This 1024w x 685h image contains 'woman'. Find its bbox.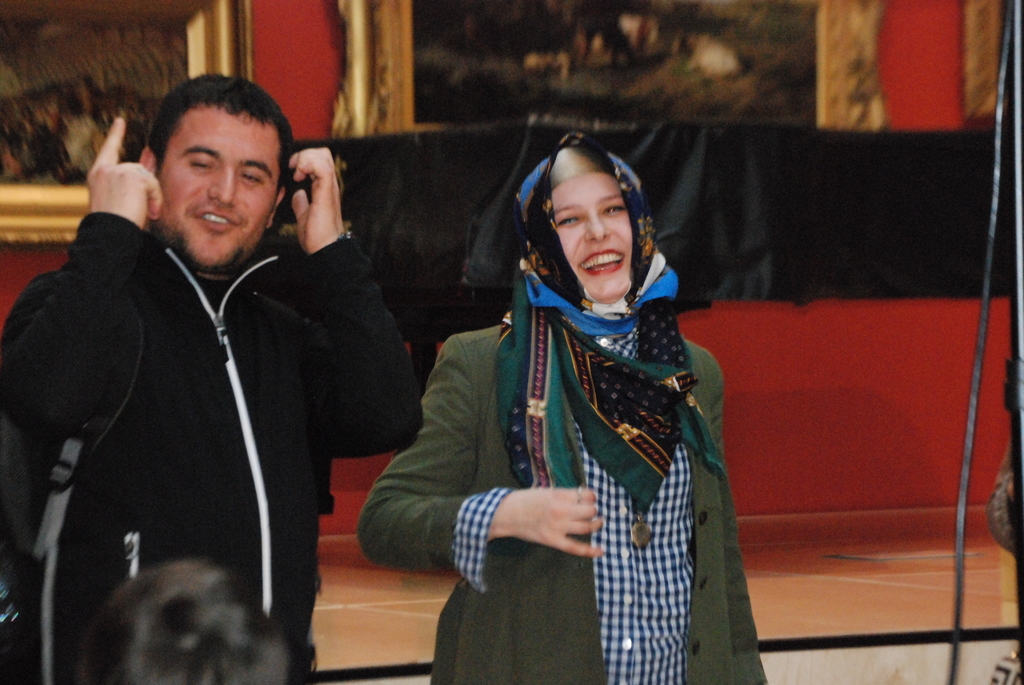
crop(374, 130, 742, 667).
